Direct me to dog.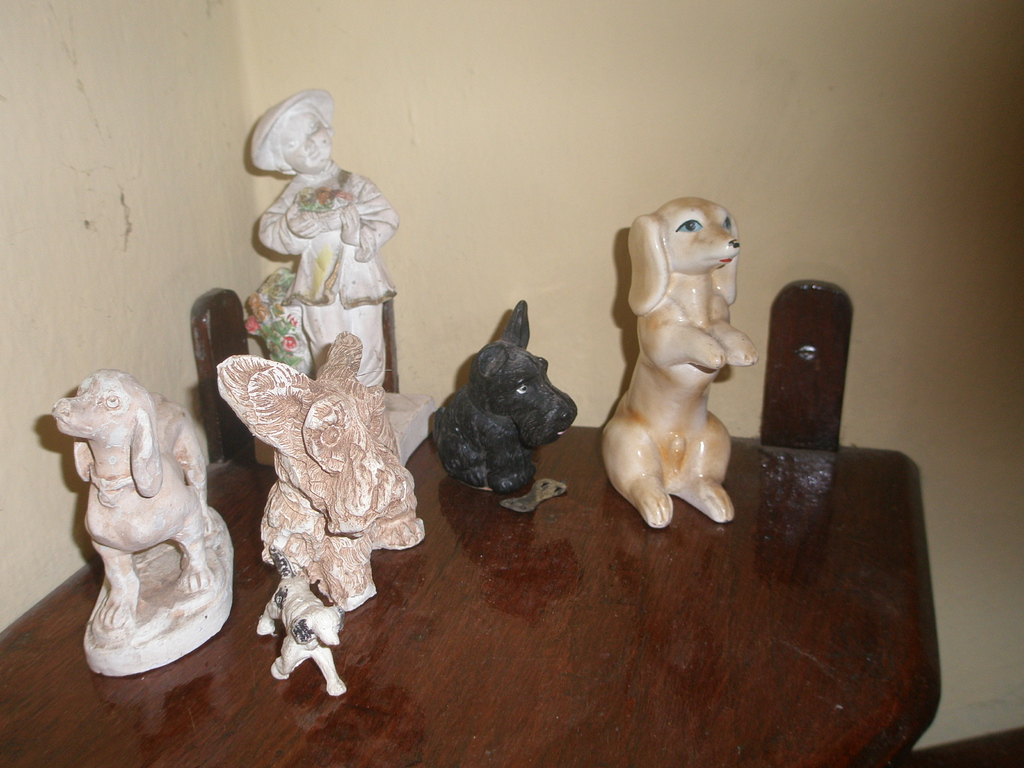
Direction: left=212, top=329, right=424, bottom=610.
